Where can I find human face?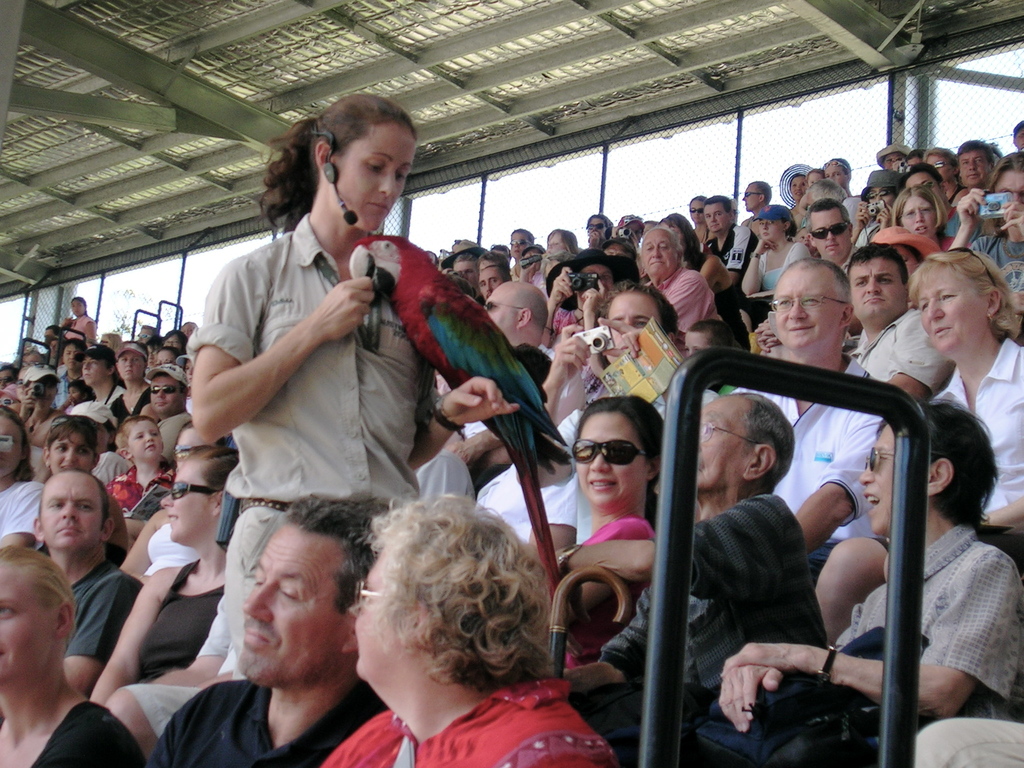
You can find it at l=129, t=419, r=163, b=461.
